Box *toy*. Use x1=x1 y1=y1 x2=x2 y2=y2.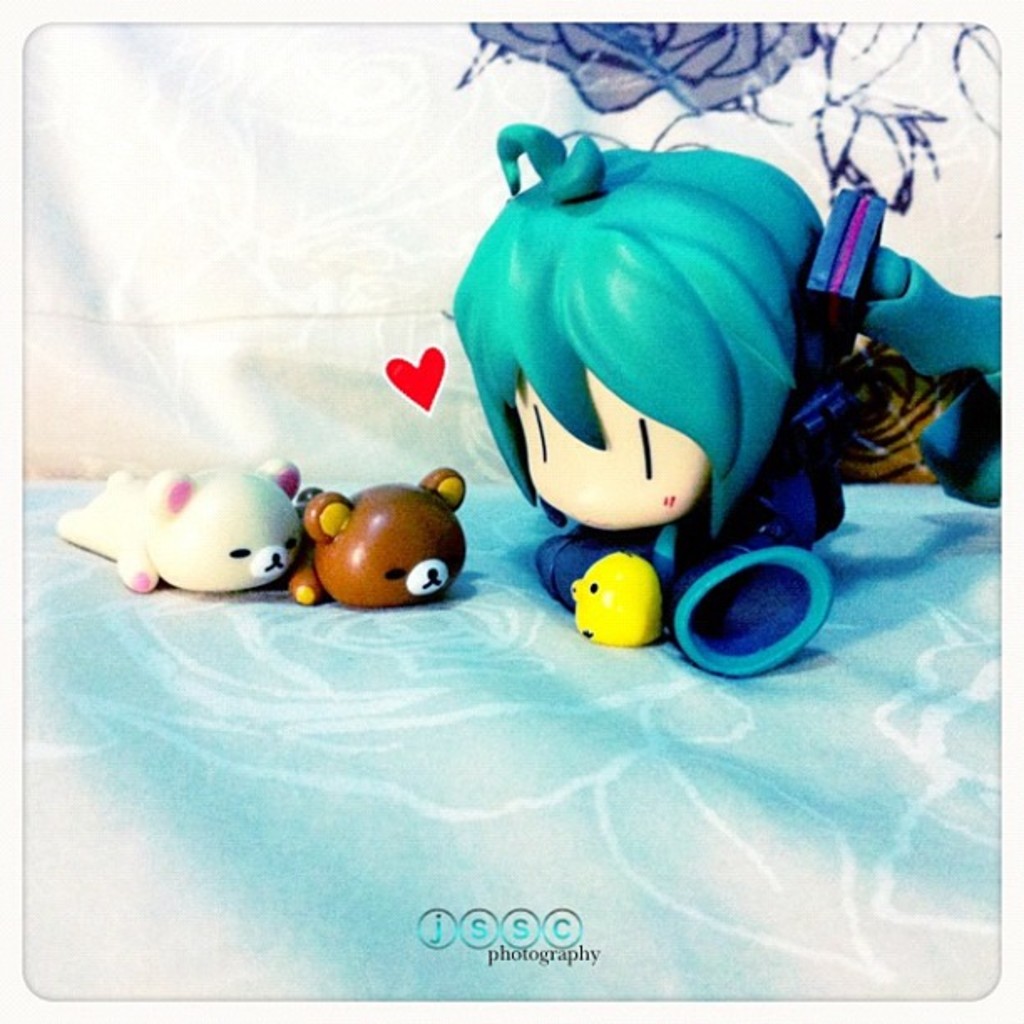
x1=55 y1=462 x2=306 y2=596.
